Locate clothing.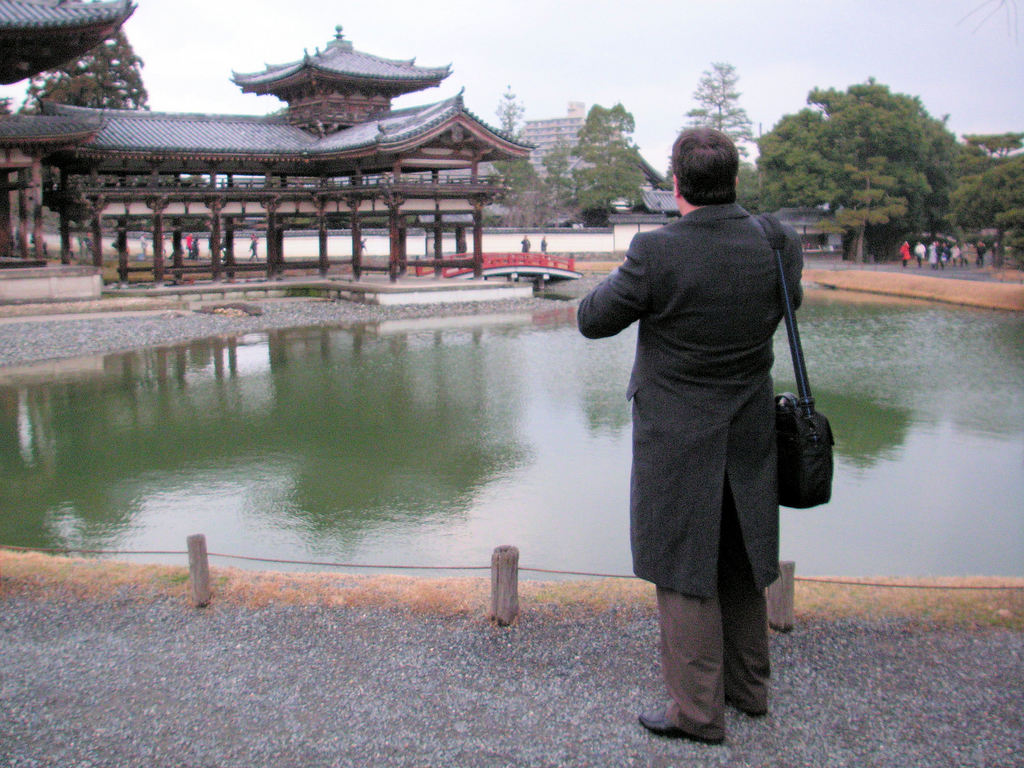
Bounding box: 188:233:191:253.
